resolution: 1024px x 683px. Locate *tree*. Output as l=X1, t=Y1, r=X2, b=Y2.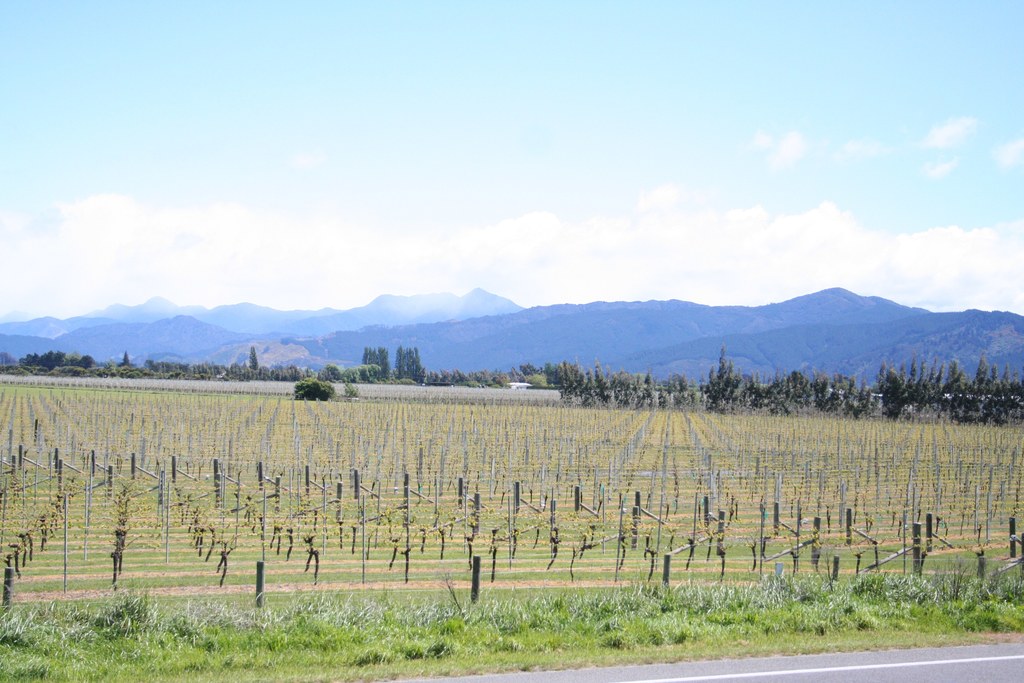
l=326, t=362, r=375, b=388.
